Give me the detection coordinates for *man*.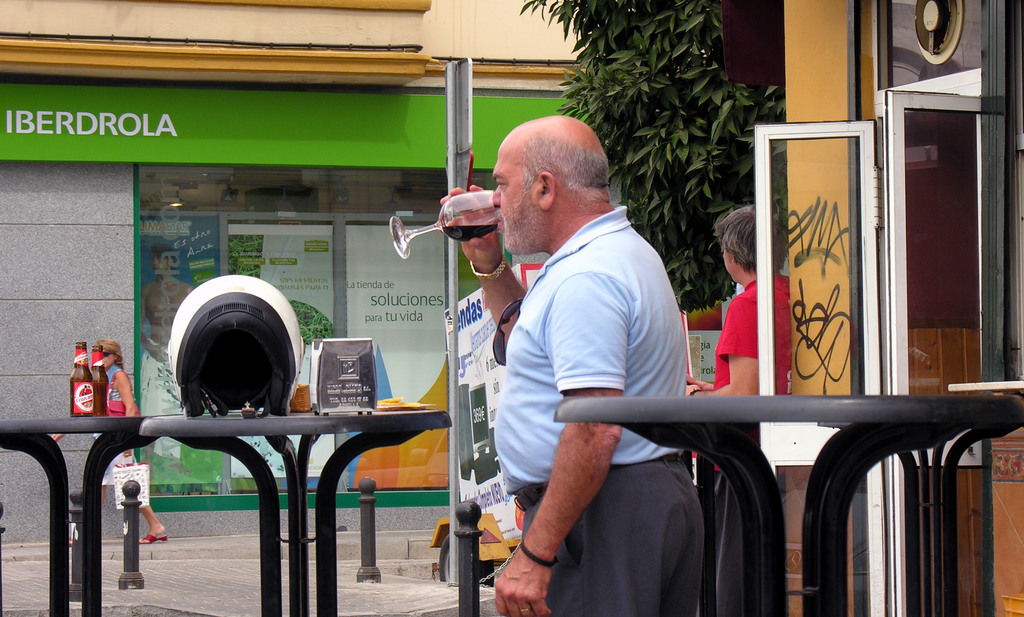
locate(140, 243, 195, 474).
